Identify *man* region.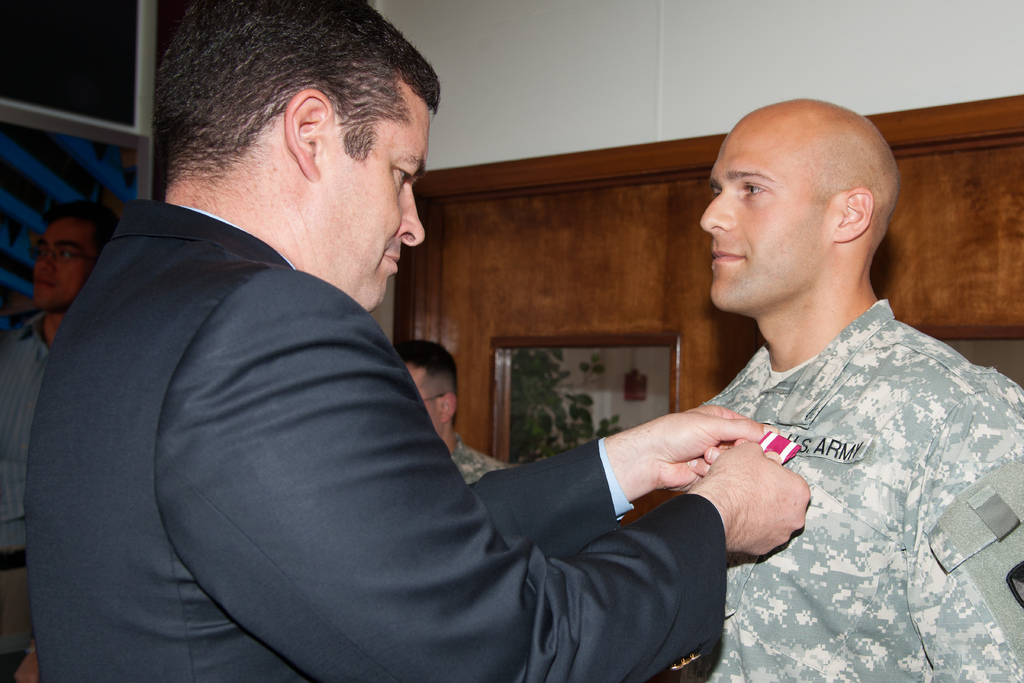
Region: 42 45 755 671.
